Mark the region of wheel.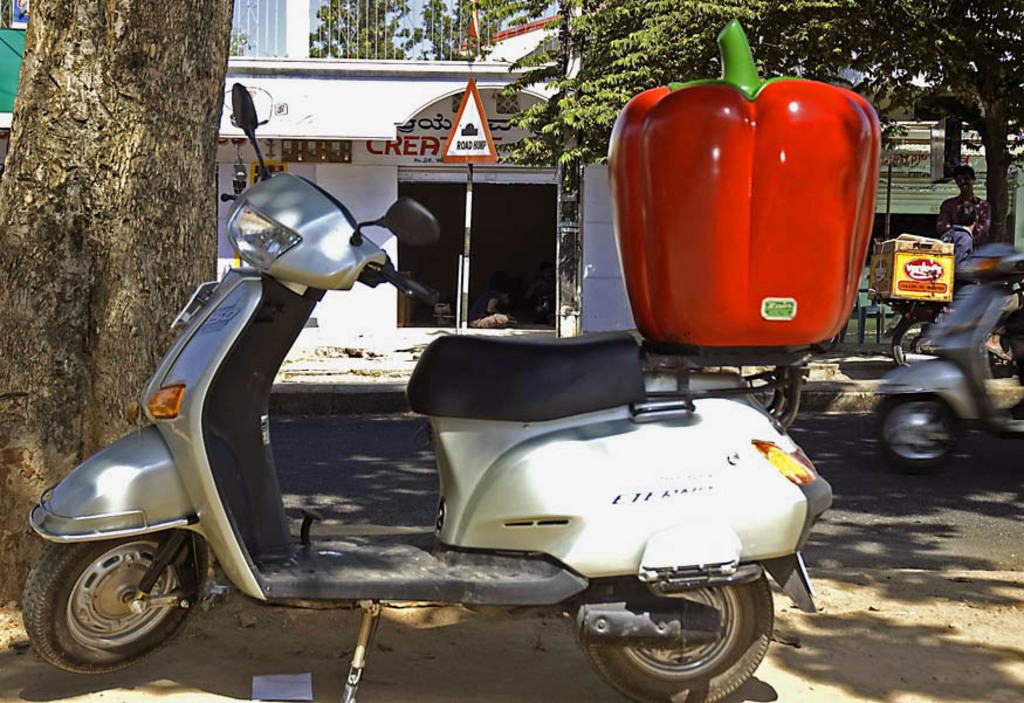
Region: x1=872 y1=393 x2=965 y2=471.
